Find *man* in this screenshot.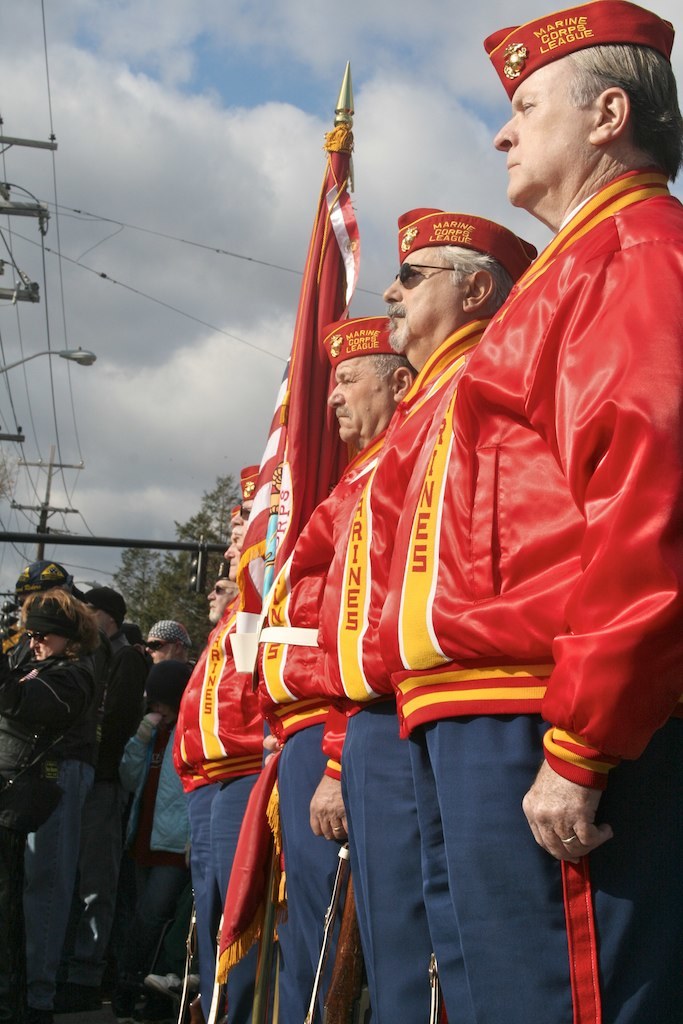
The bounding box for *man* is 174 508 254 1023.
